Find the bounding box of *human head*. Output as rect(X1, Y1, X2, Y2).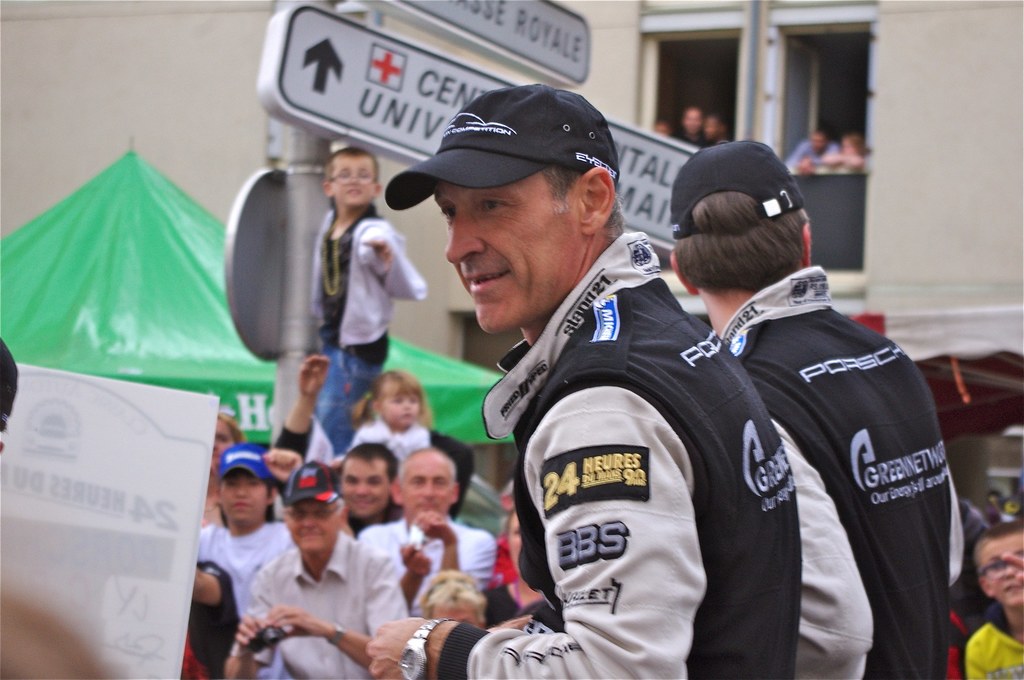
rect(282, 471, 339, 554).
